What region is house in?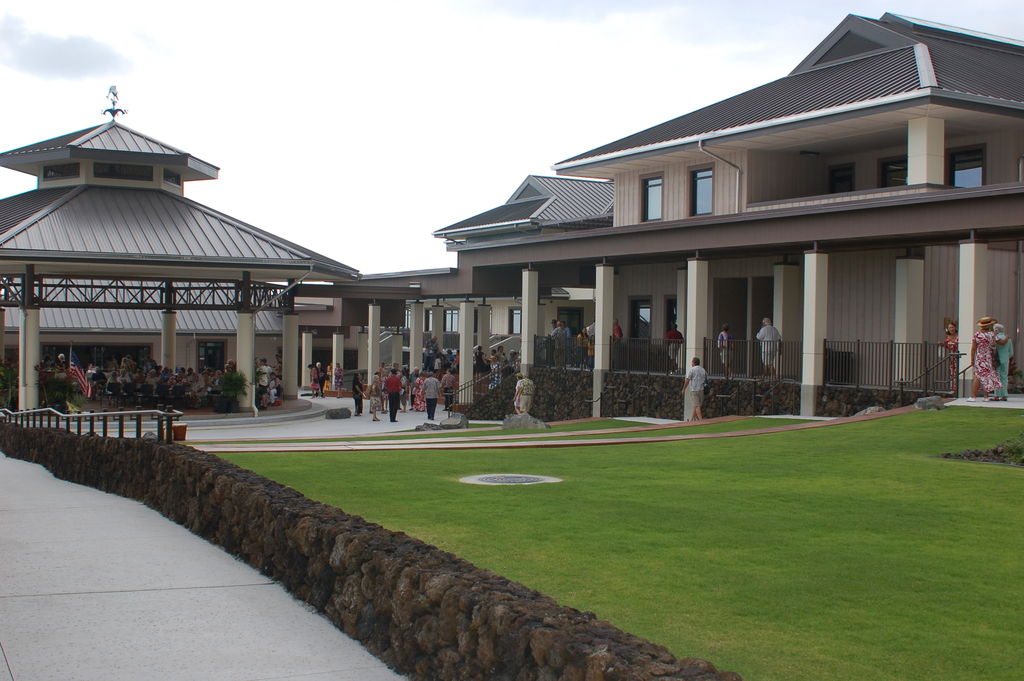
2:79:365:411.
